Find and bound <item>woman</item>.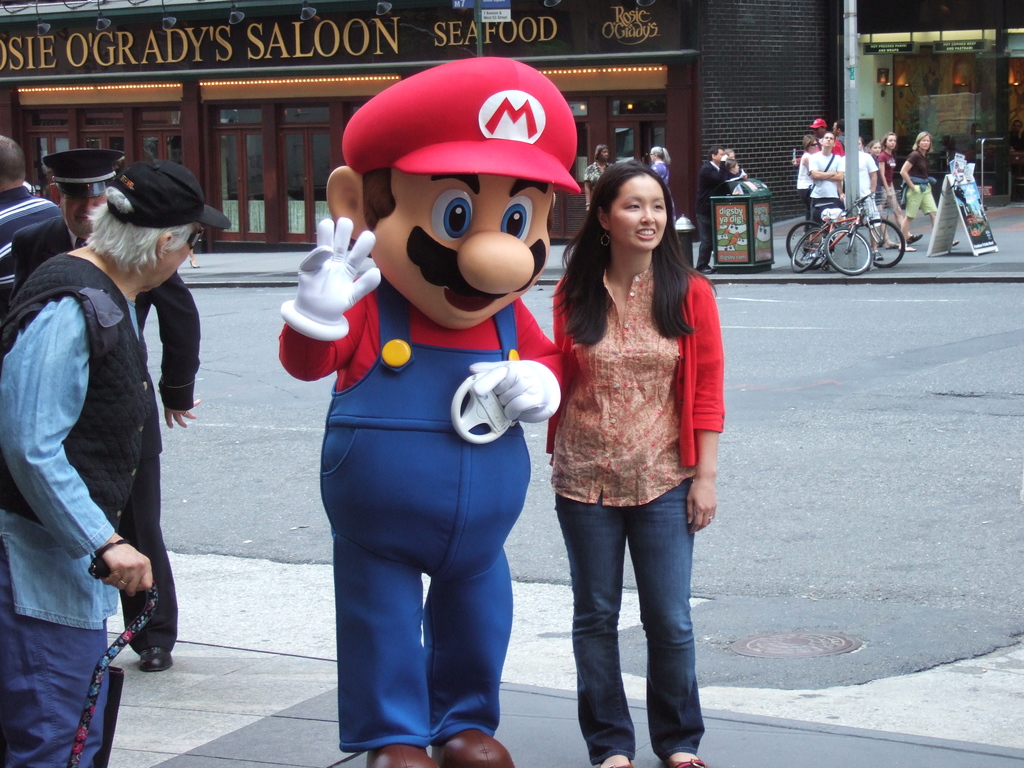
Bound: select_region(645, 145, 671, 186).
